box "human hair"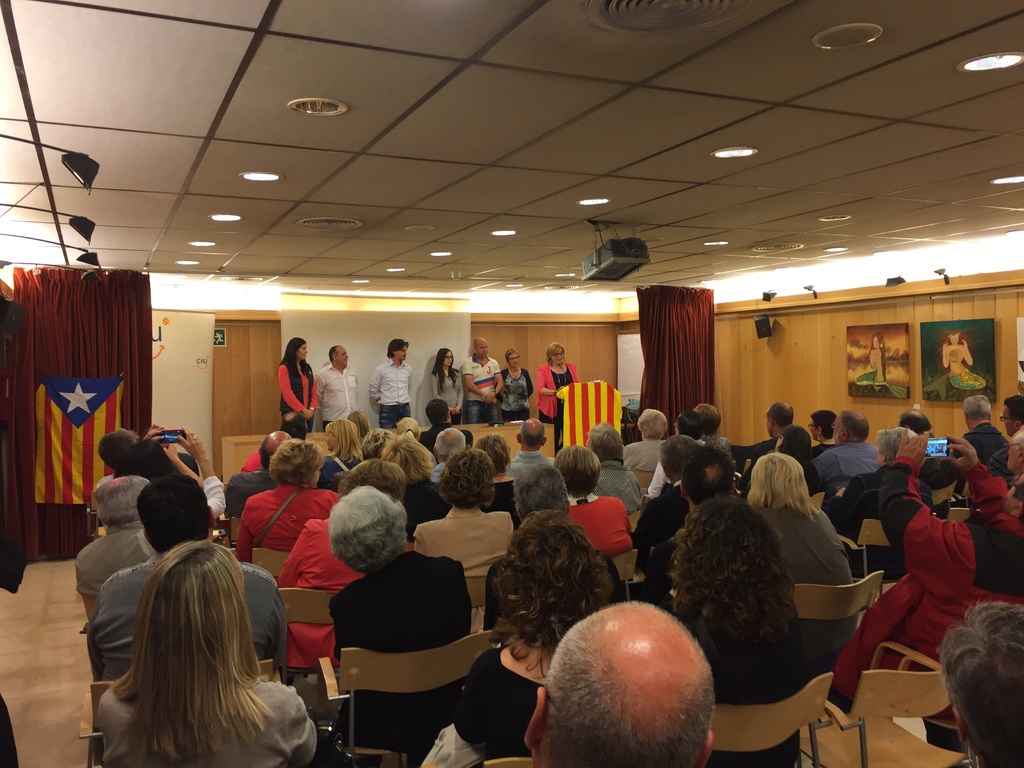
92:476:145:528
